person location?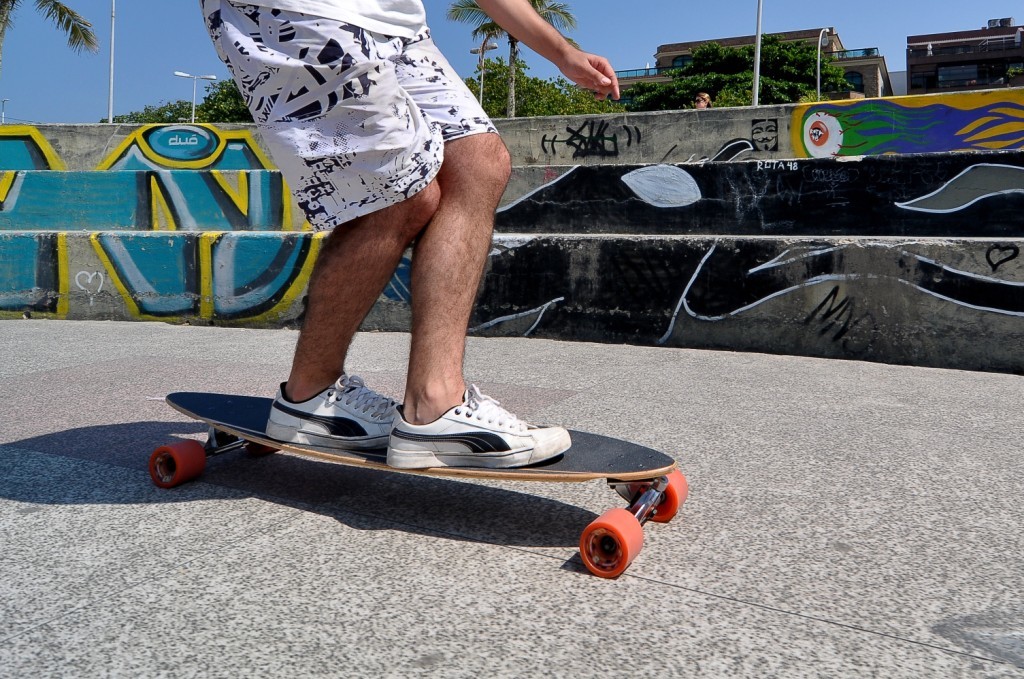
<bbox>167, 18, 594, 585</bbox>
